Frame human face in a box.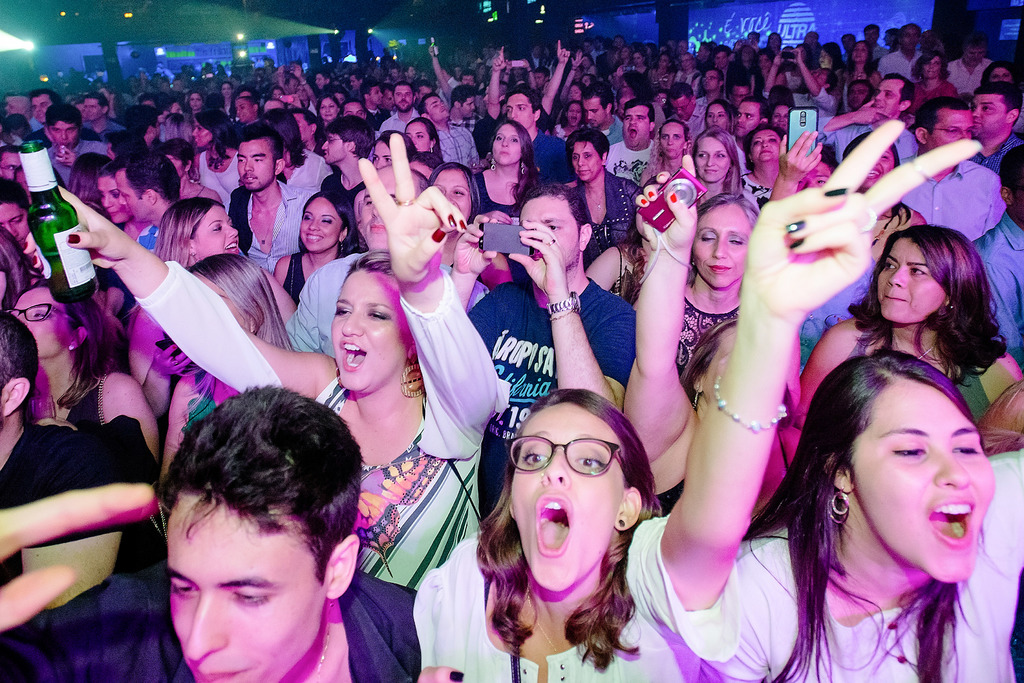
l=696, t=43, r=706, b=59.
